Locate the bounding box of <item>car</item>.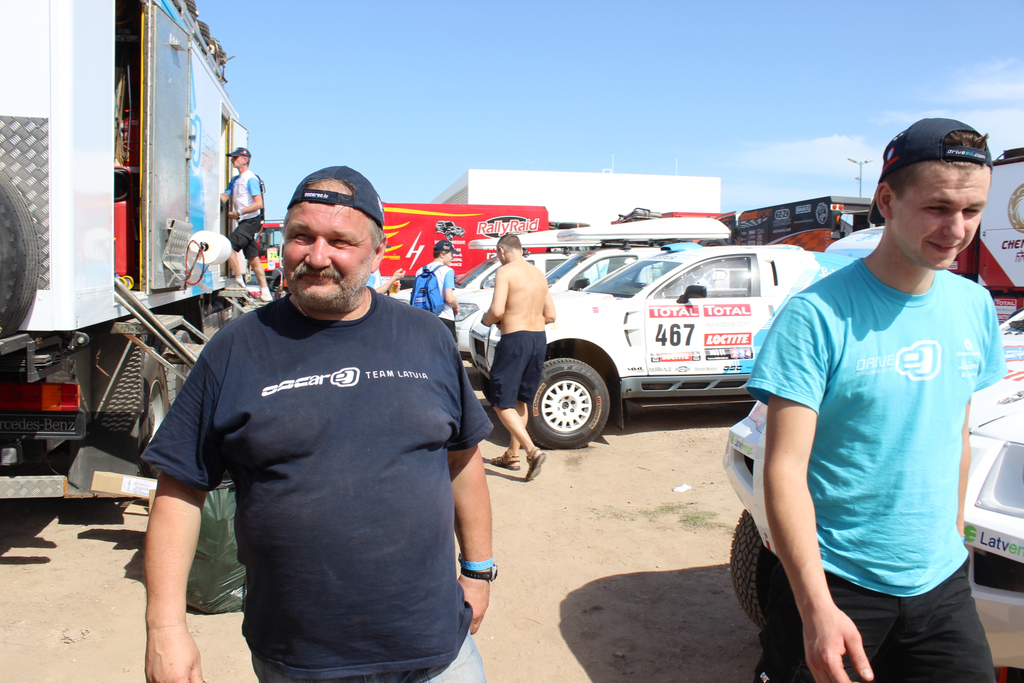
Bounding box: bbox(725, 313, 1023, 682).
